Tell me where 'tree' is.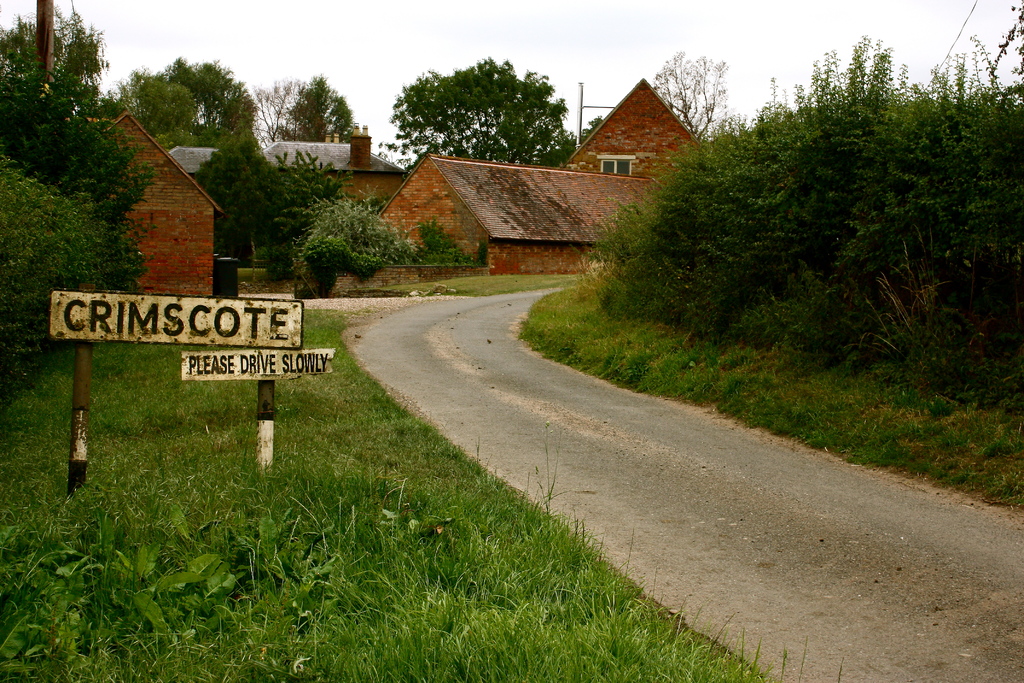
'tree' is at (left=248, top=74, right=319, bottom=155).
